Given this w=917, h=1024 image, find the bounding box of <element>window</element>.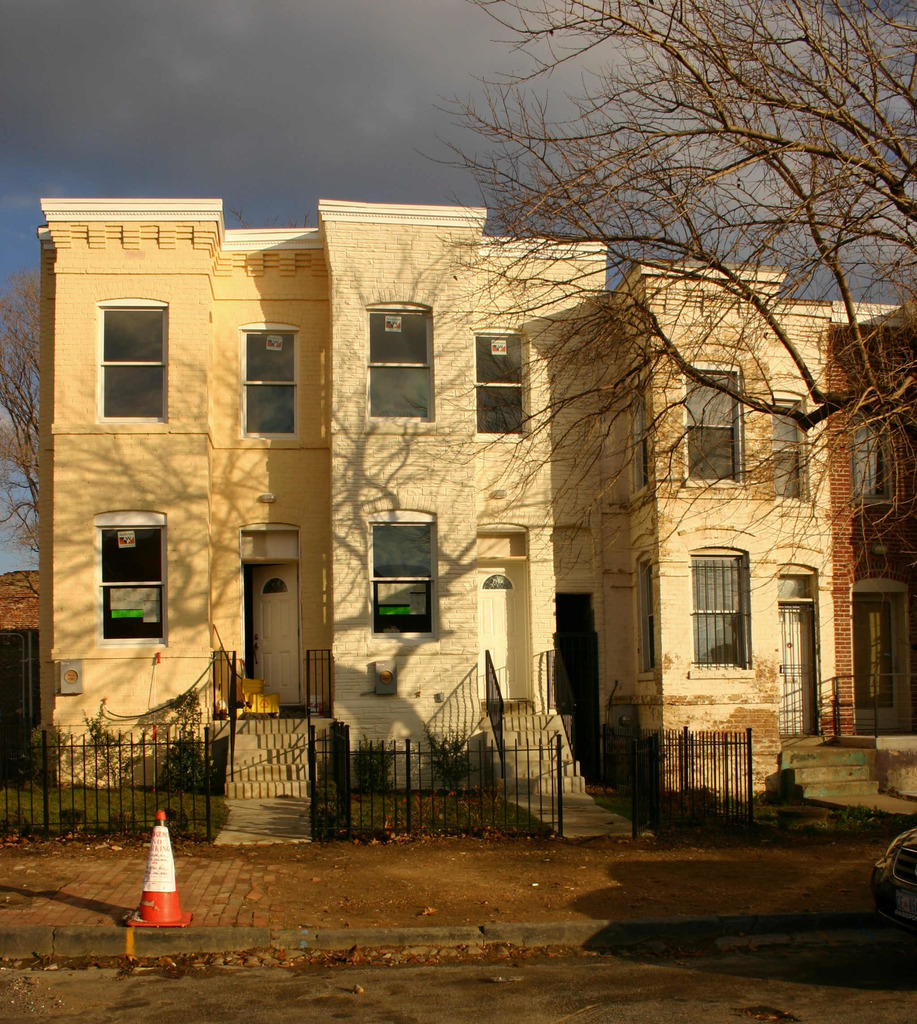
select_region(774, 389, 811, 506).
